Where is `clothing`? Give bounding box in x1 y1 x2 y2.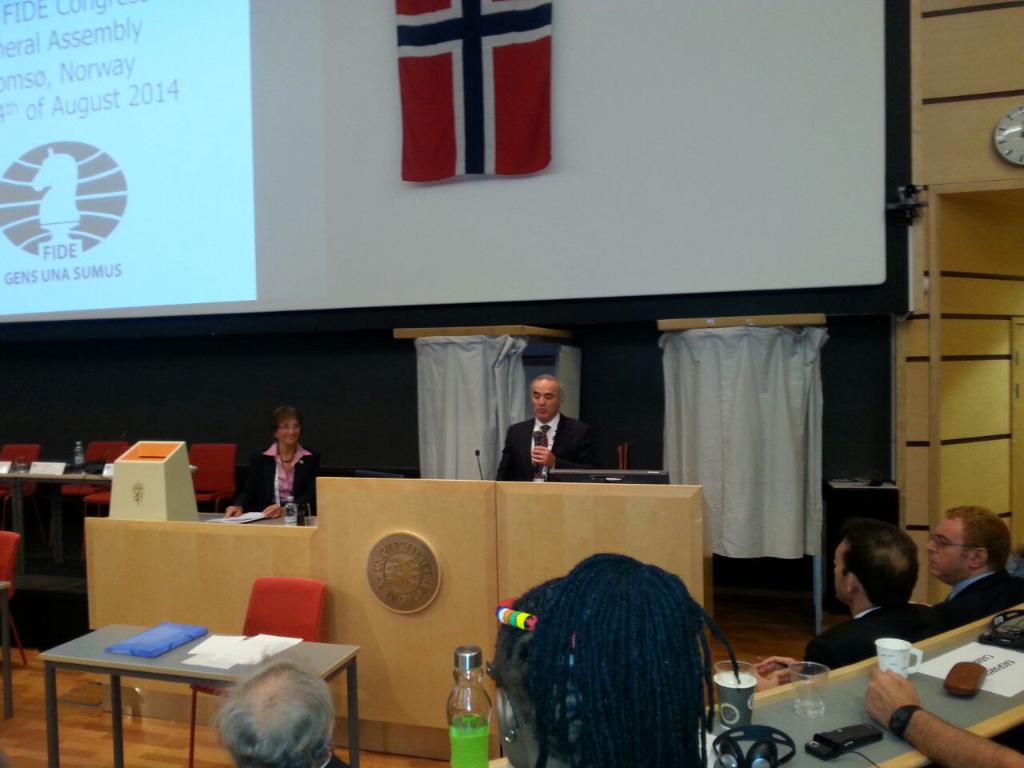
798 602 944 678.
